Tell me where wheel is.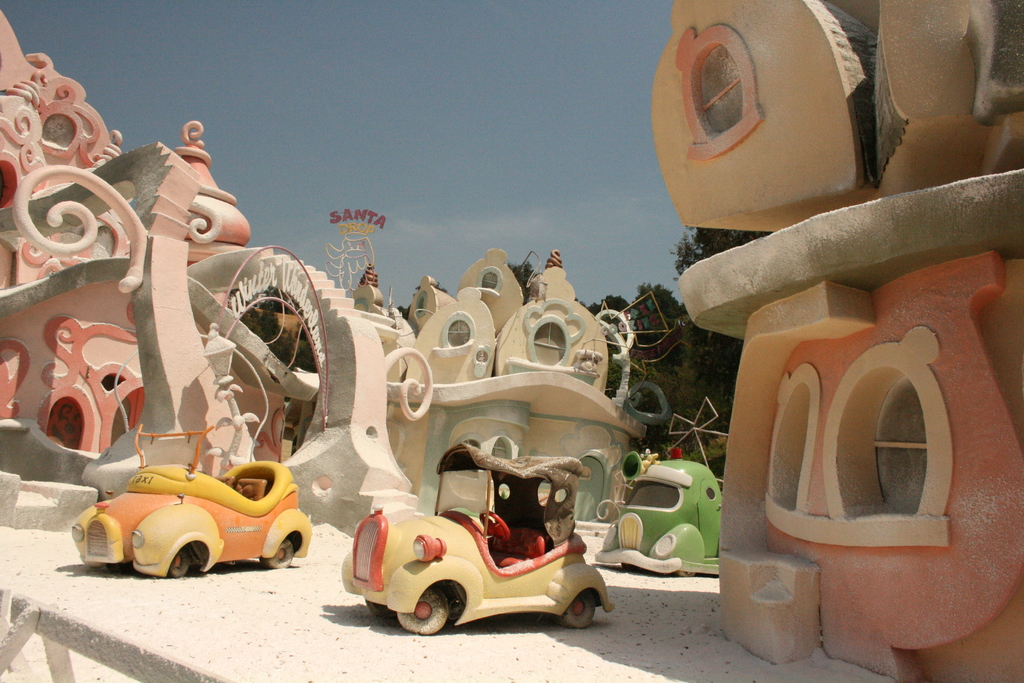
wheel is at [166, 552, 193, 579].
